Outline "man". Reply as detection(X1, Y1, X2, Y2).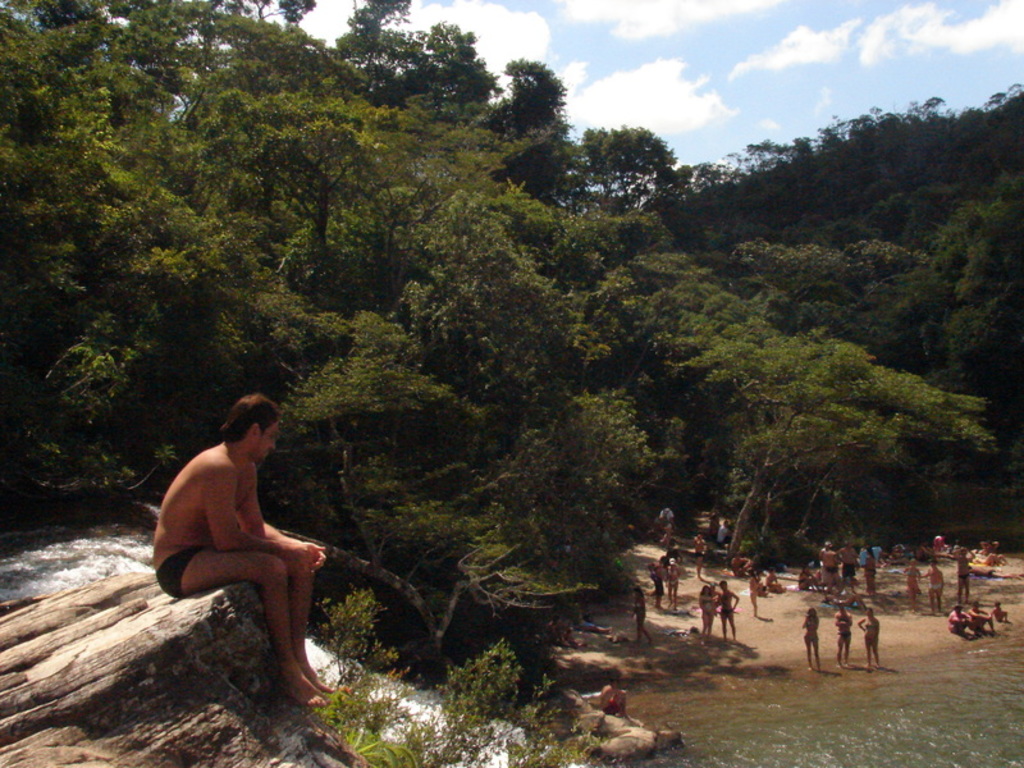
detection(147, 387, 343, 712).
